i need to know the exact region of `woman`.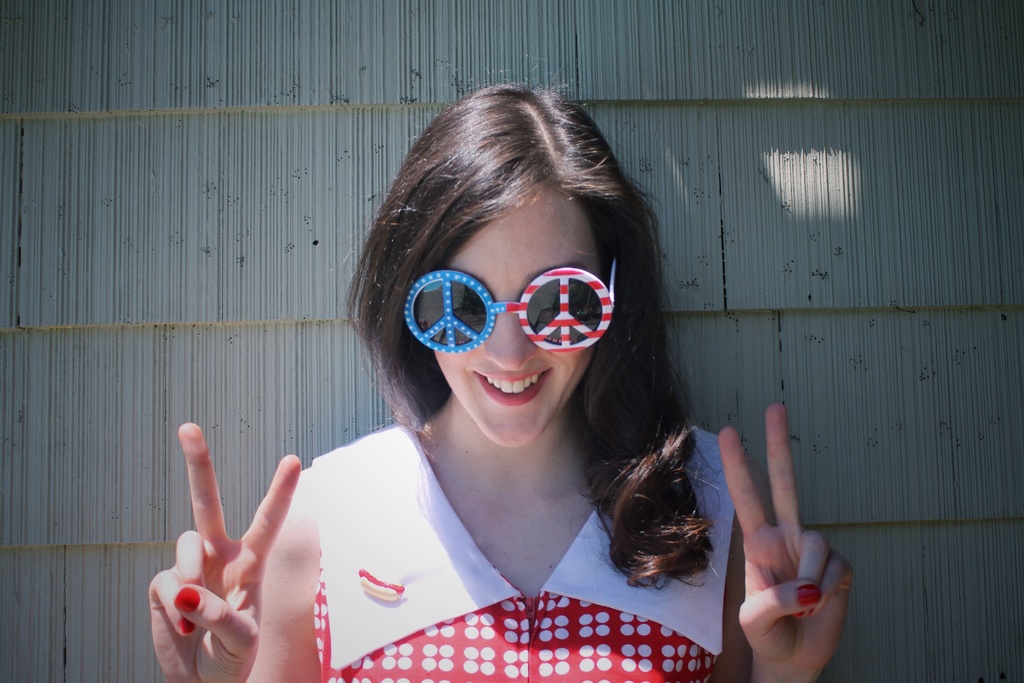
Region: 150, 75, 862, 682.
